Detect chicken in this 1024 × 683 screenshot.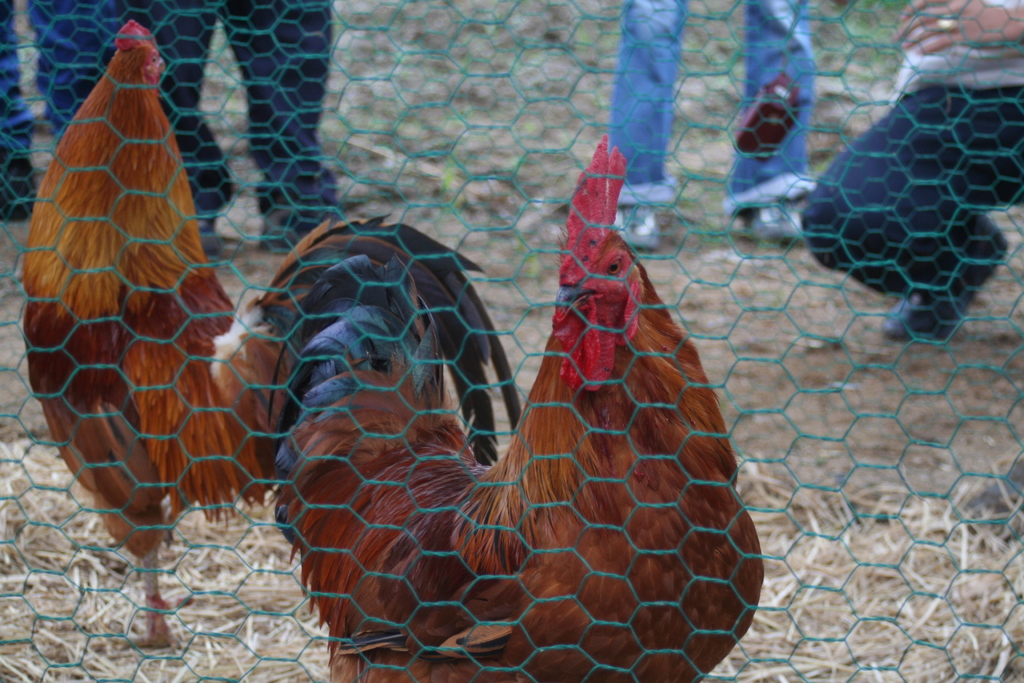
Detection: rect(281, 181, 744, 682).
